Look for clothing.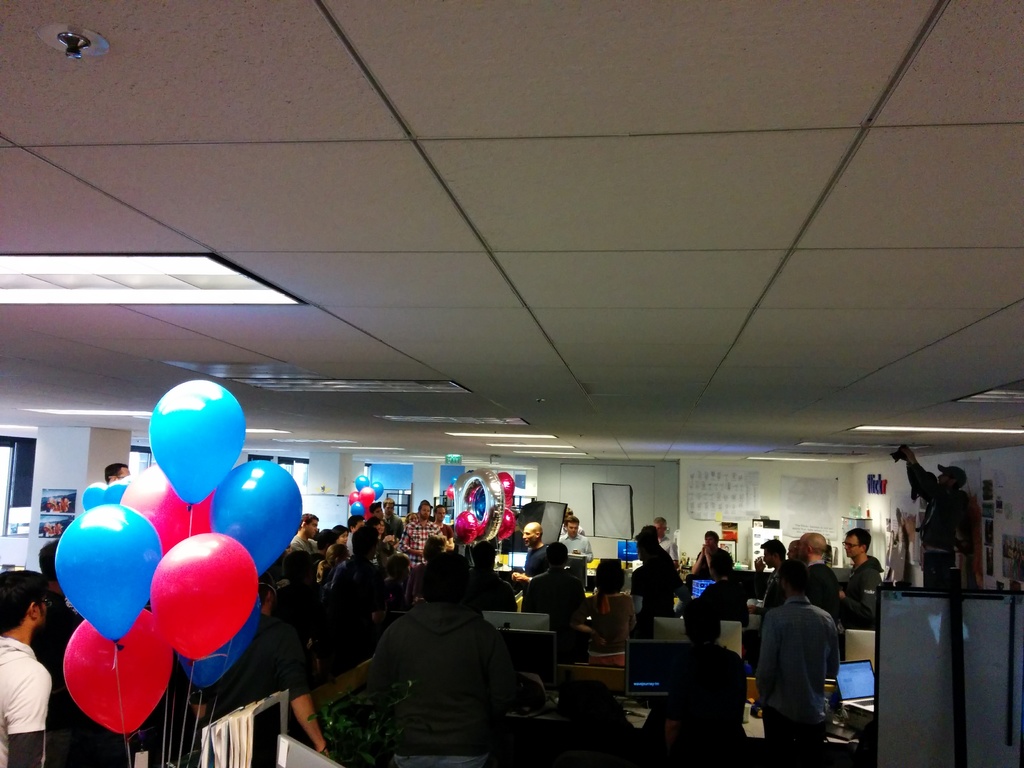
Found: BBox(435, 516, 455, 543).
